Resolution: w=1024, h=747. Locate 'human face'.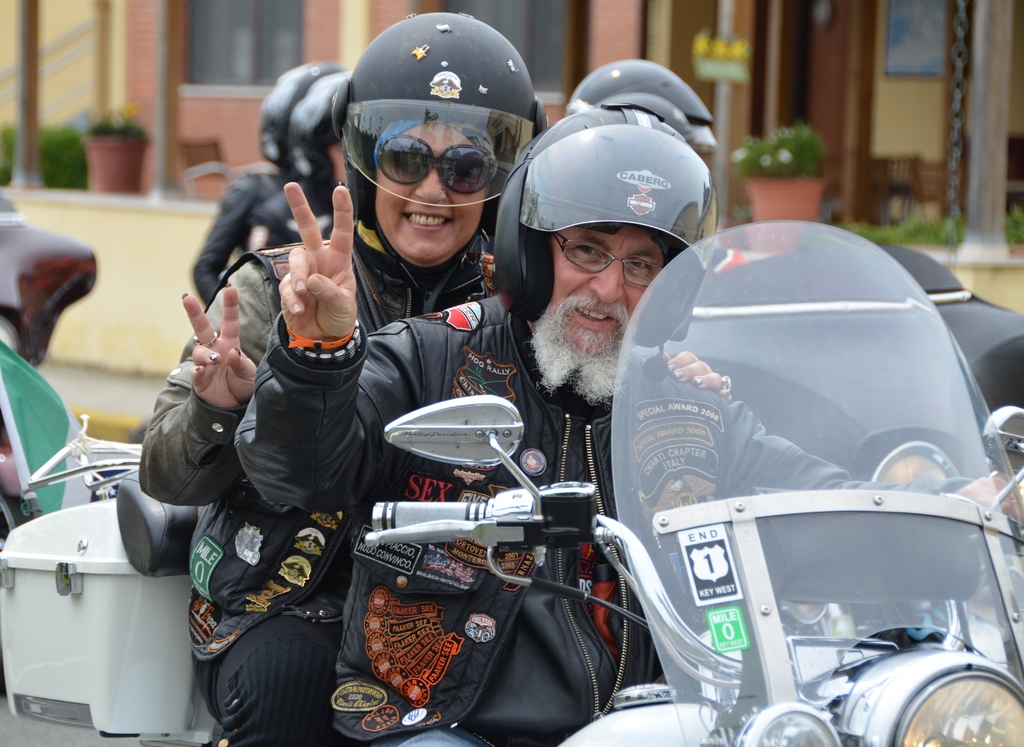
(377, 122, 490, 264).
